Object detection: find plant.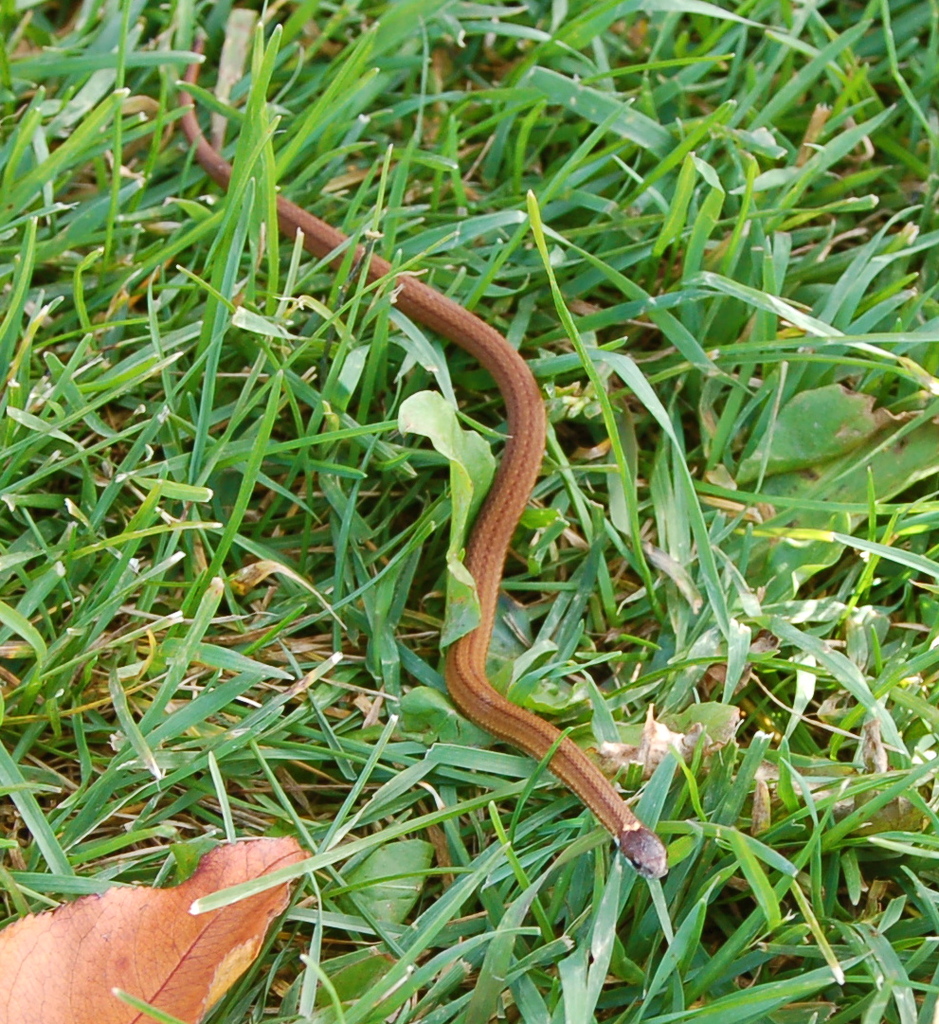
crop(0, 6, 938, 1023).
